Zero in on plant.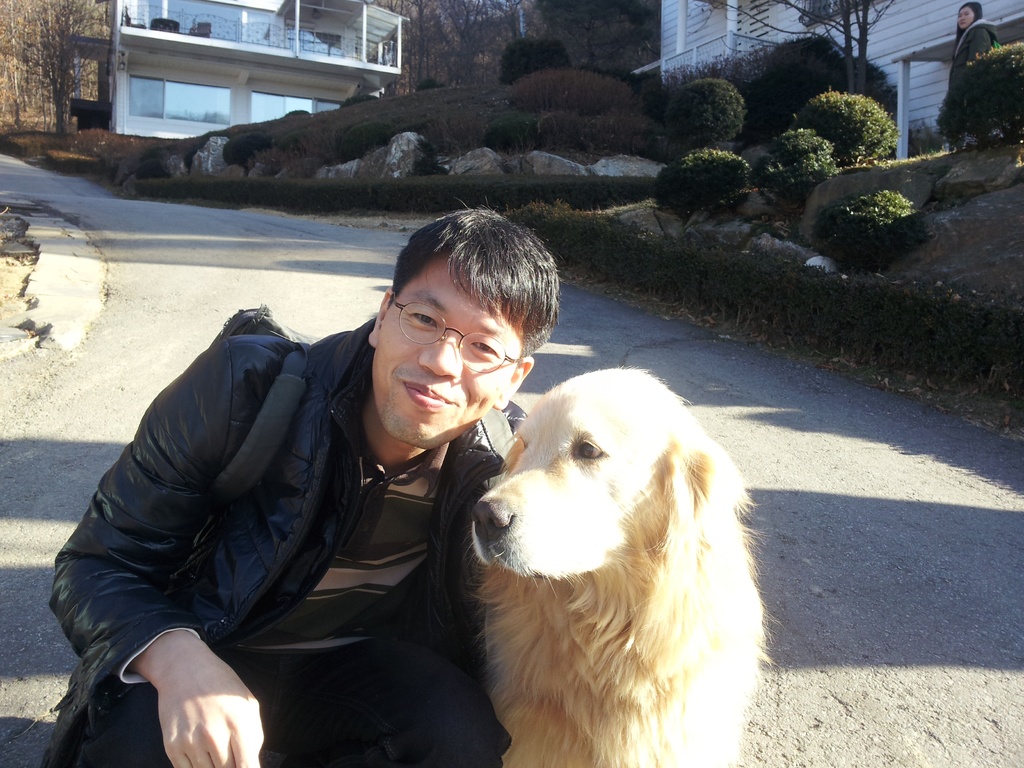
Zeroed in: [222,128,278,166].
